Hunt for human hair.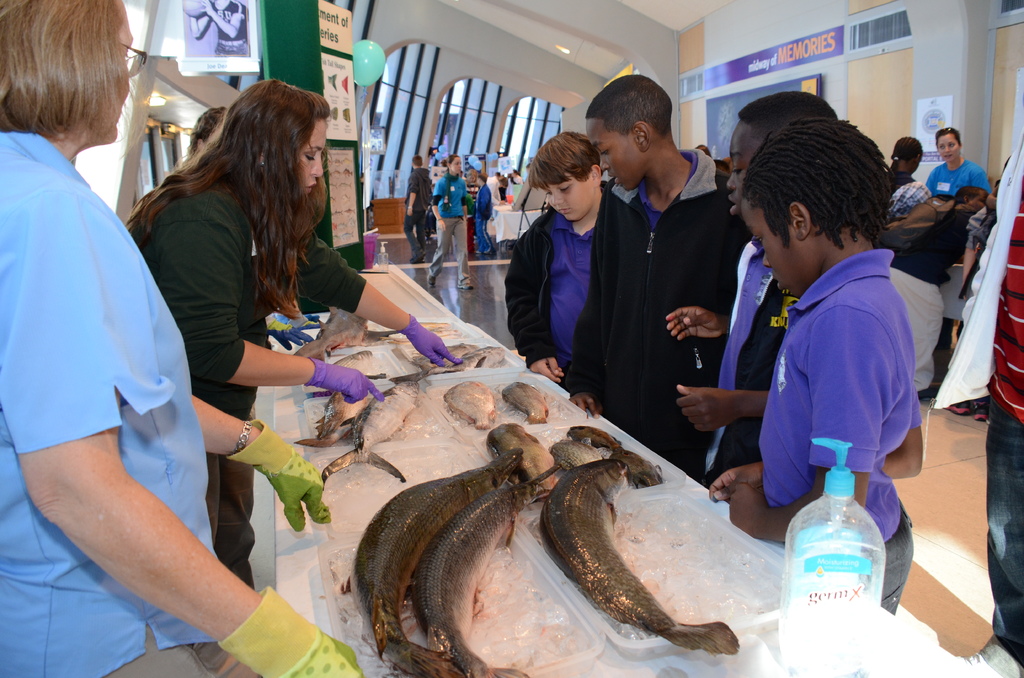
Hunted down at detection(188, 105, 228, 151).
